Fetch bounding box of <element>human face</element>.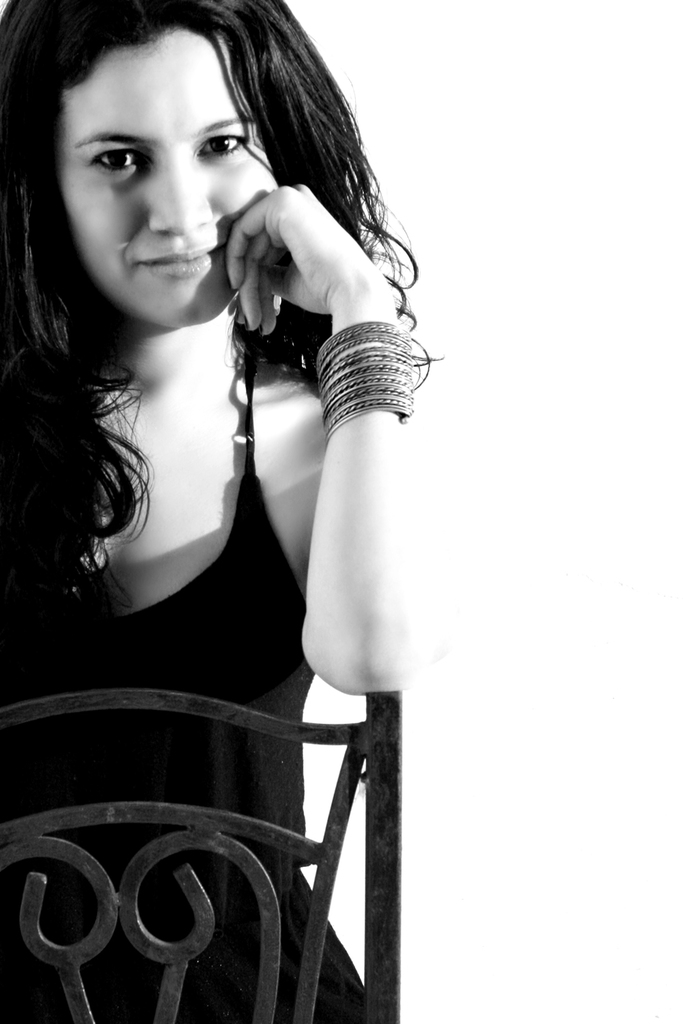
Bbox: {"left": 57, "top": 23, "right": 273, "bottom": 324}.
